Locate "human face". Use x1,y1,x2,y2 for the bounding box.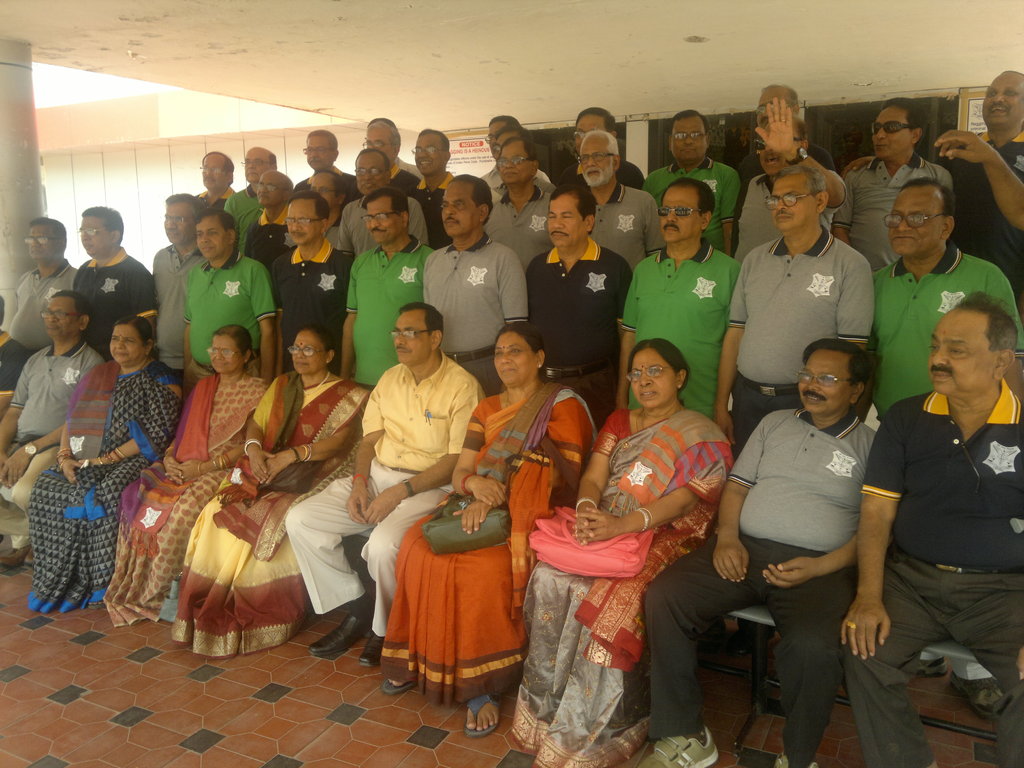
79,216,115,254.
